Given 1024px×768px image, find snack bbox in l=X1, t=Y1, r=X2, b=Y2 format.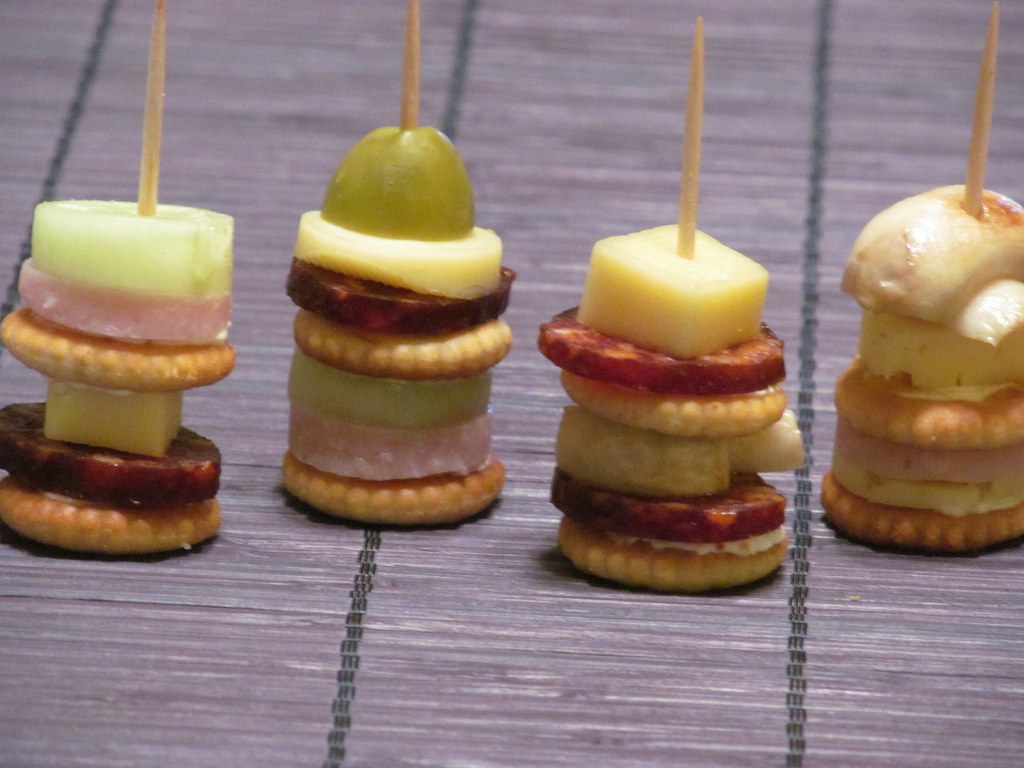
l=0, t=202, r=244, b=556.
